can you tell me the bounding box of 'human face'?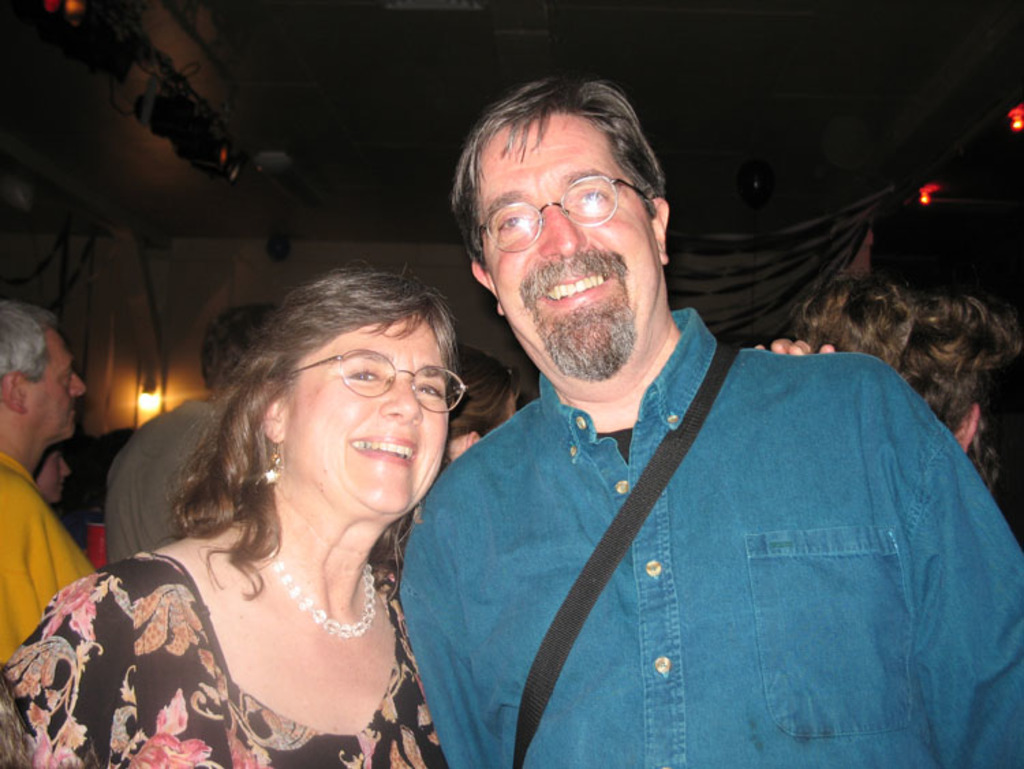
[x1=20, y1=329, x2=82, y2=437].
